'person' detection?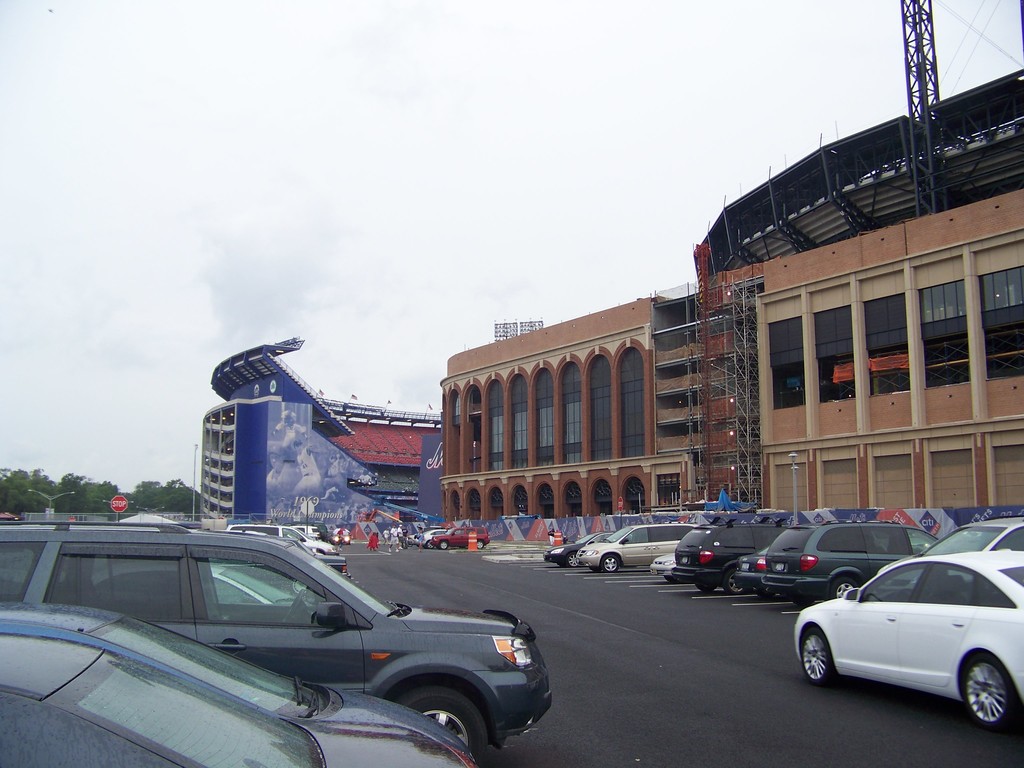
box=[389, 525, 398, 554]
